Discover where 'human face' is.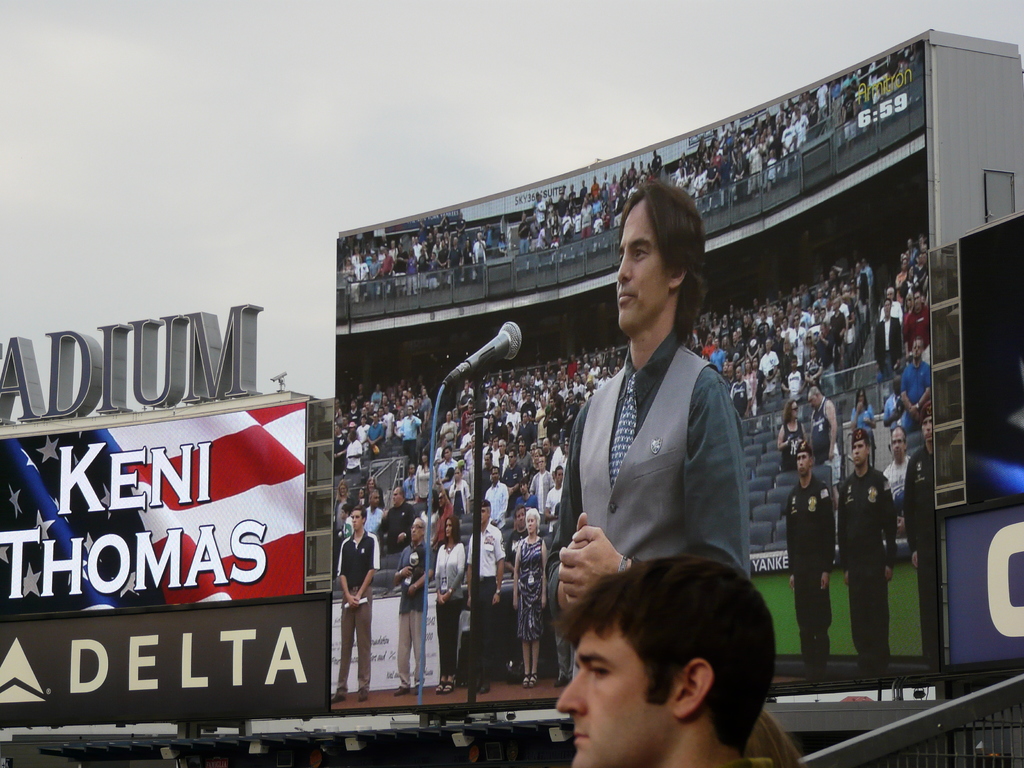
Discovered at [552, 623, 678, 767].
